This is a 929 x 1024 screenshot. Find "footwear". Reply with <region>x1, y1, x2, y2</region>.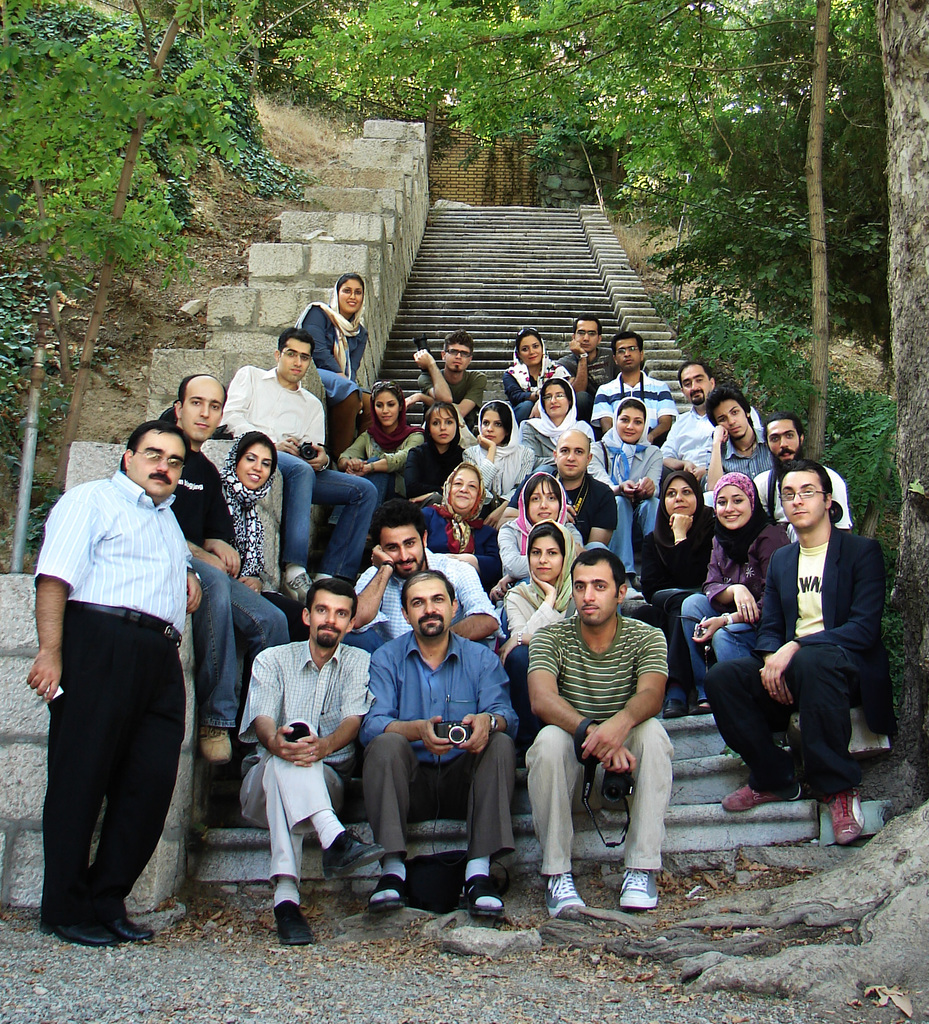
<region>663, 701, 684, 722</region>.
